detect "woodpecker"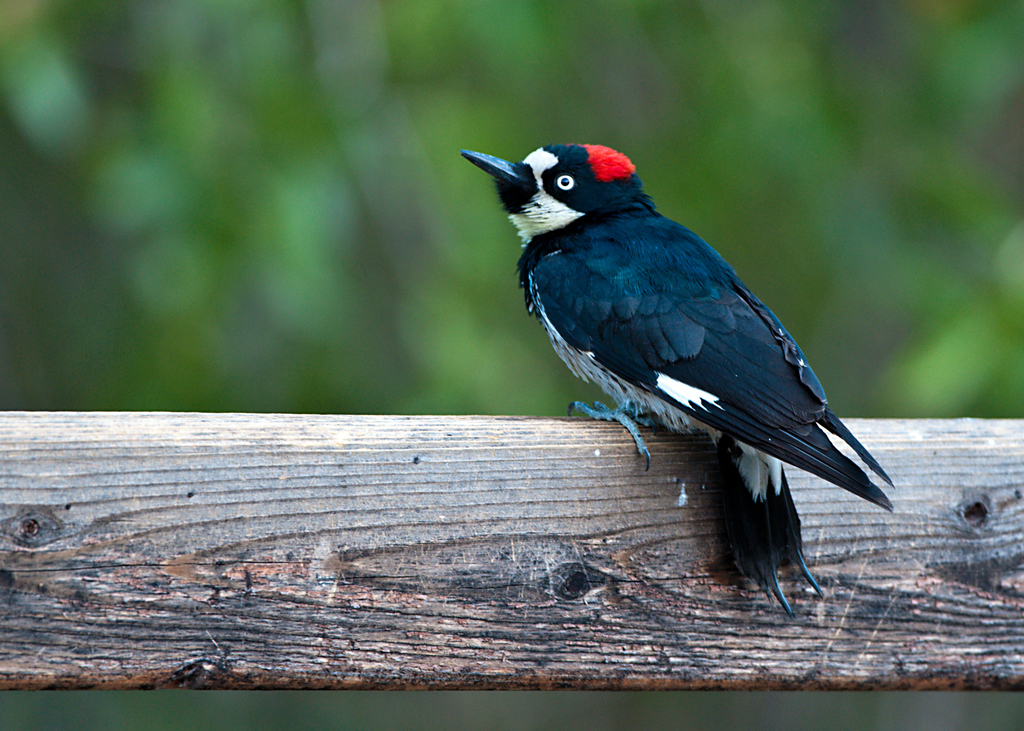
460 139 897 620
